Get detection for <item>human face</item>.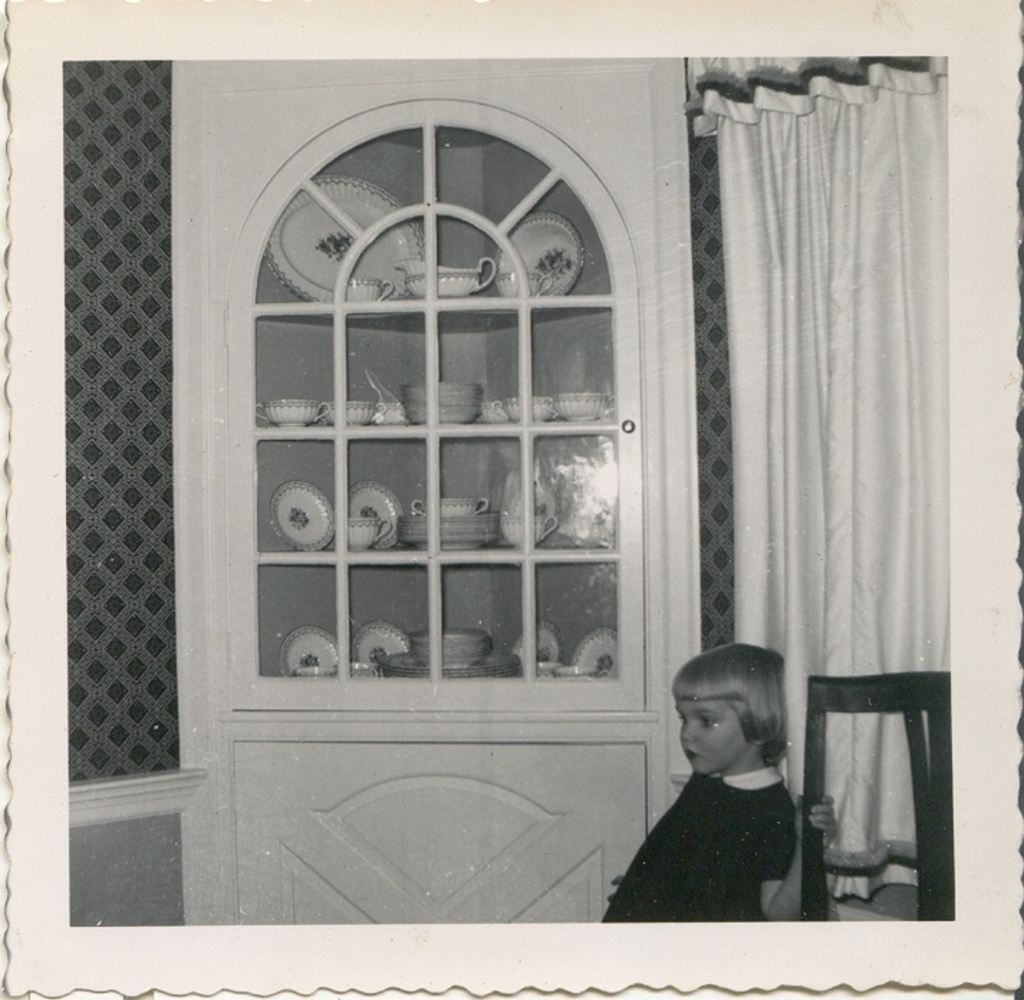
Detection: bbox(679, 690, 748, 772).
